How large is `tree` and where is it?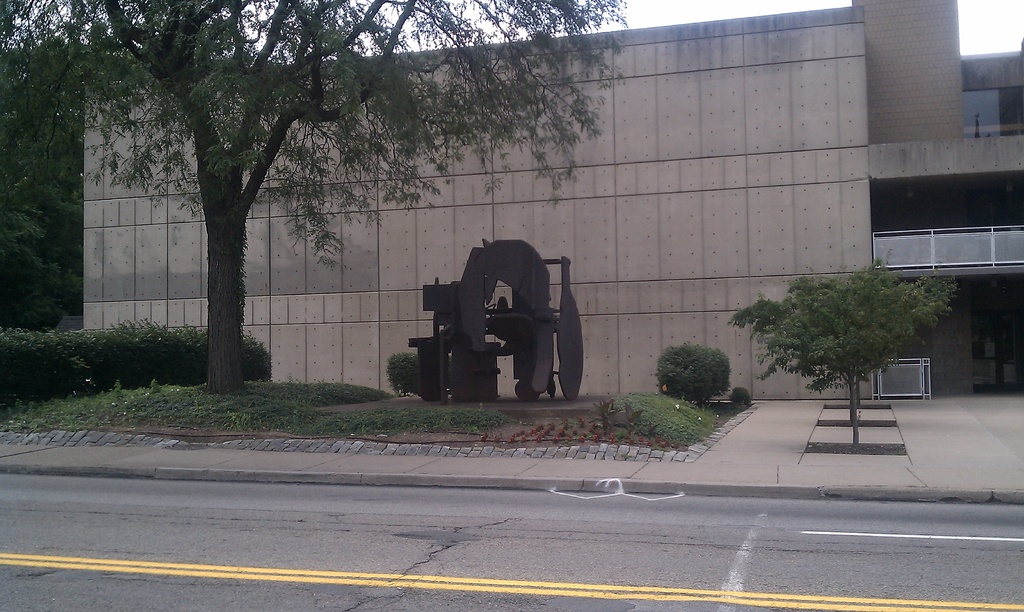
Bounding box: 0/0/628/405.
